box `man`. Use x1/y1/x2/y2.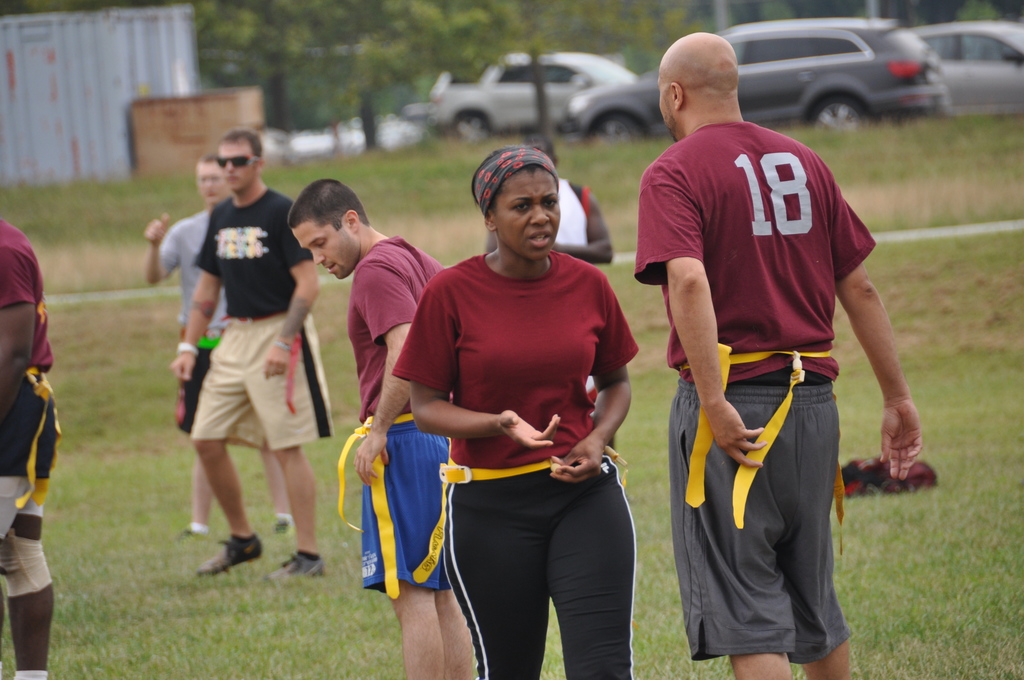
176/125/333/581.
